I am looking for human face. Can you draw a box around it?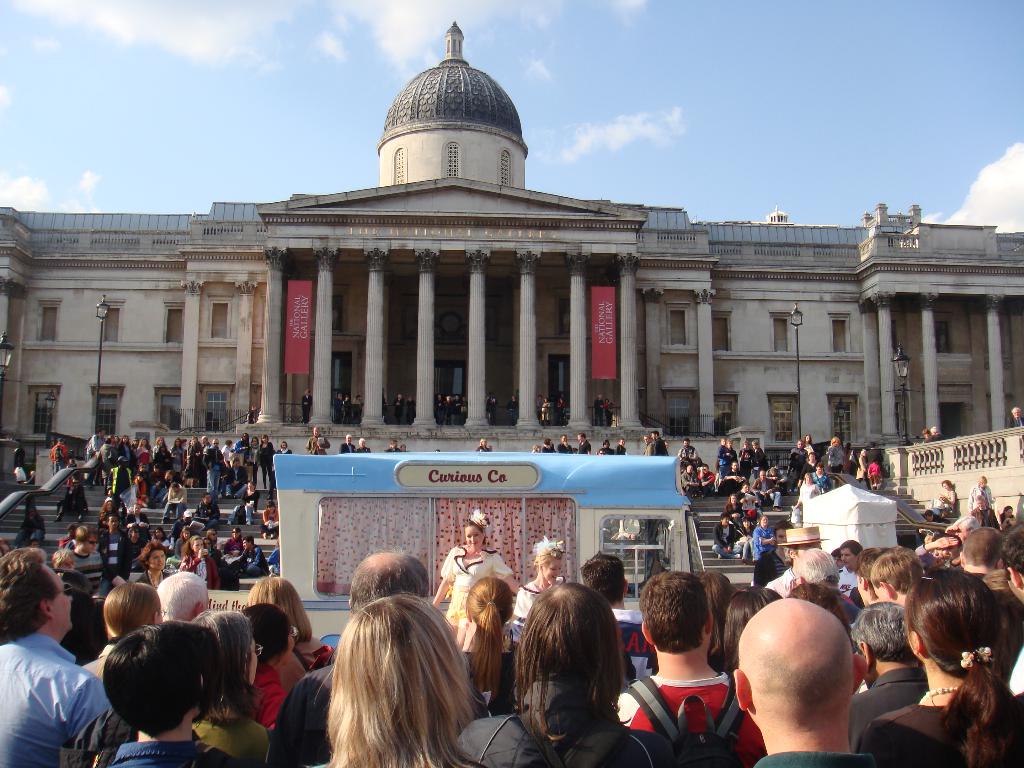
Sure, the bounding box is (124, 438, 127, 440).
